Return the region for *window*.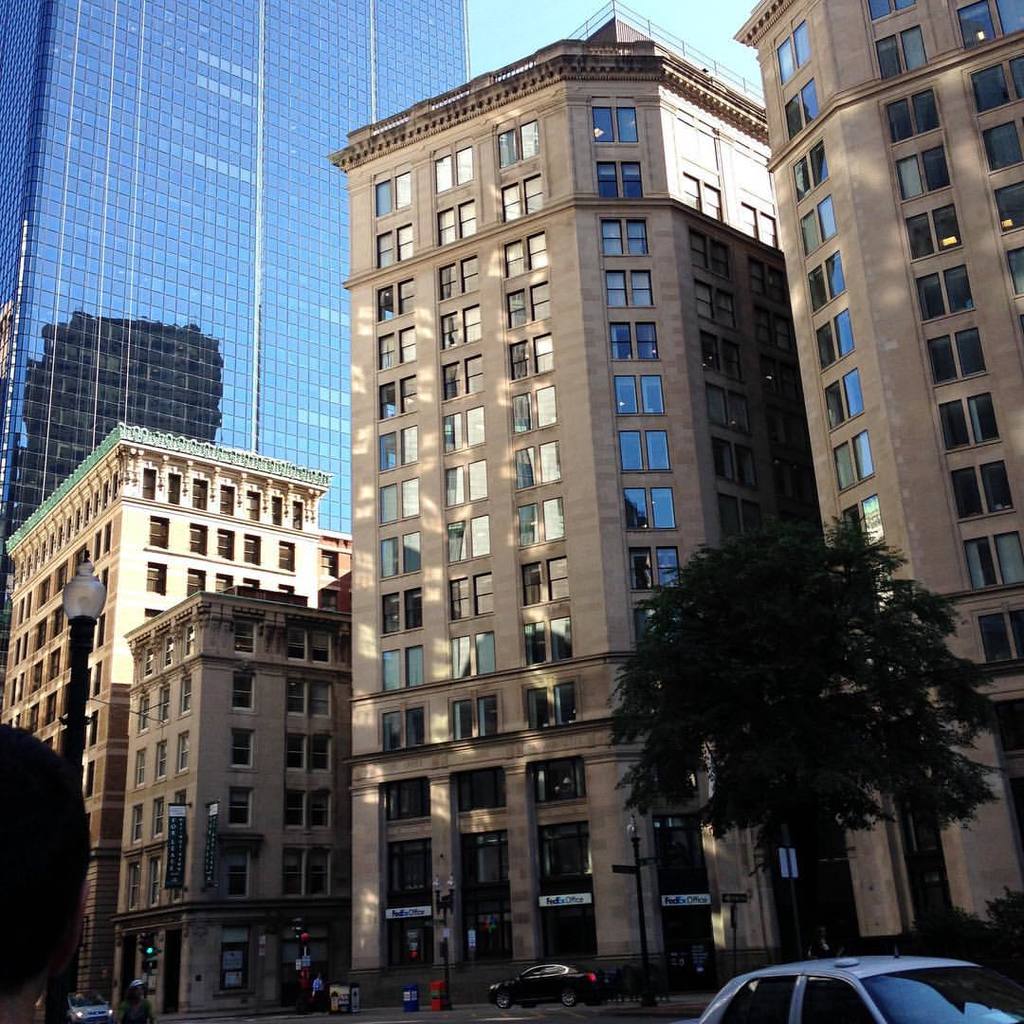
detection(913, 264, 980, 327).
